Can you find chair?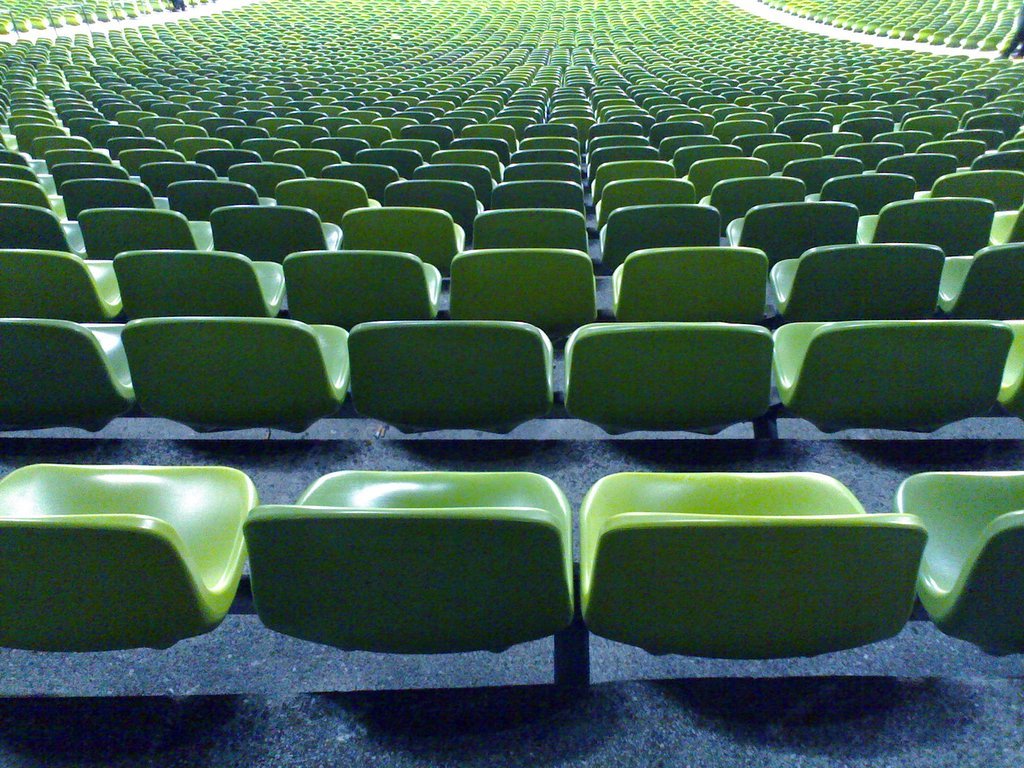
Yes, bounding box: (589, 158, 680, 202).
